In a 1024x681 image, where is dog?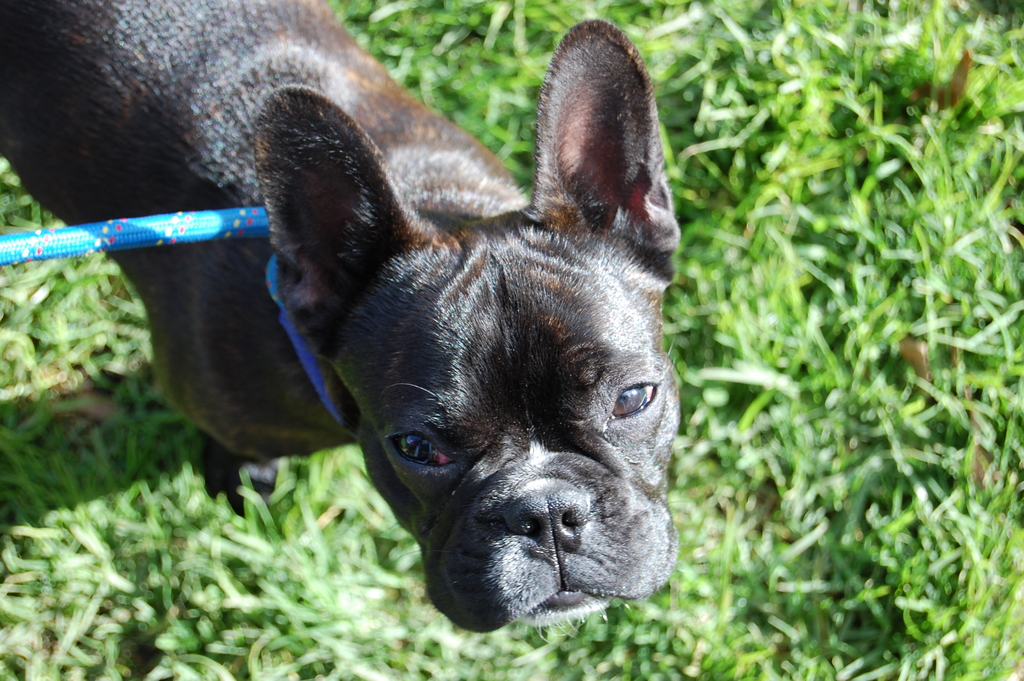
crop(0, 0, 685, 635).
